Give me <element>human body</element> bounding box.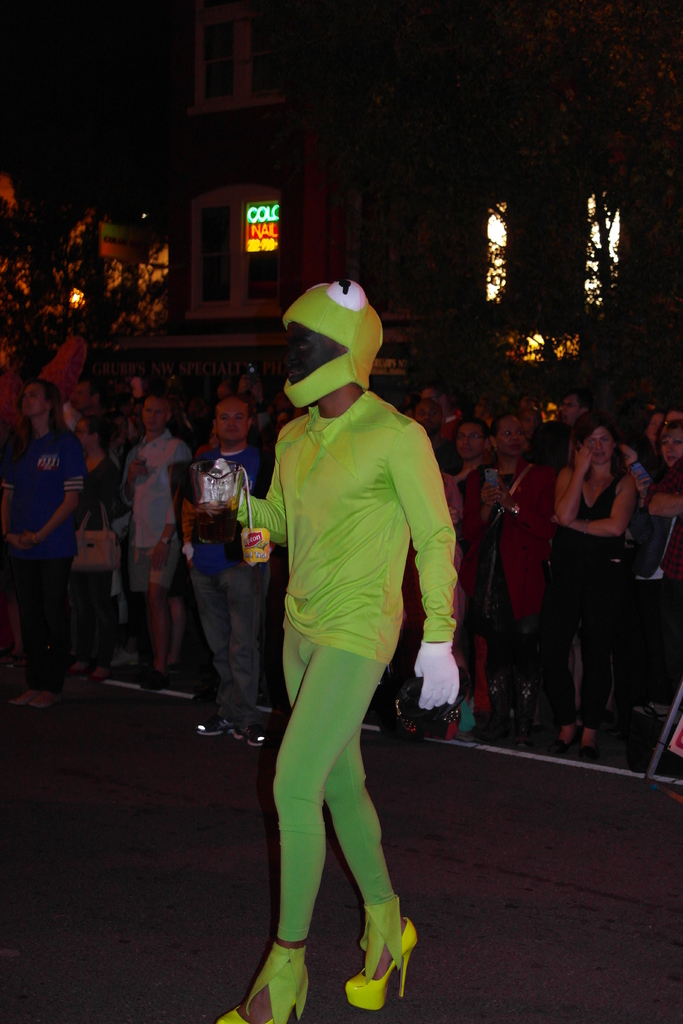
box(126, 431, 213, 686).
